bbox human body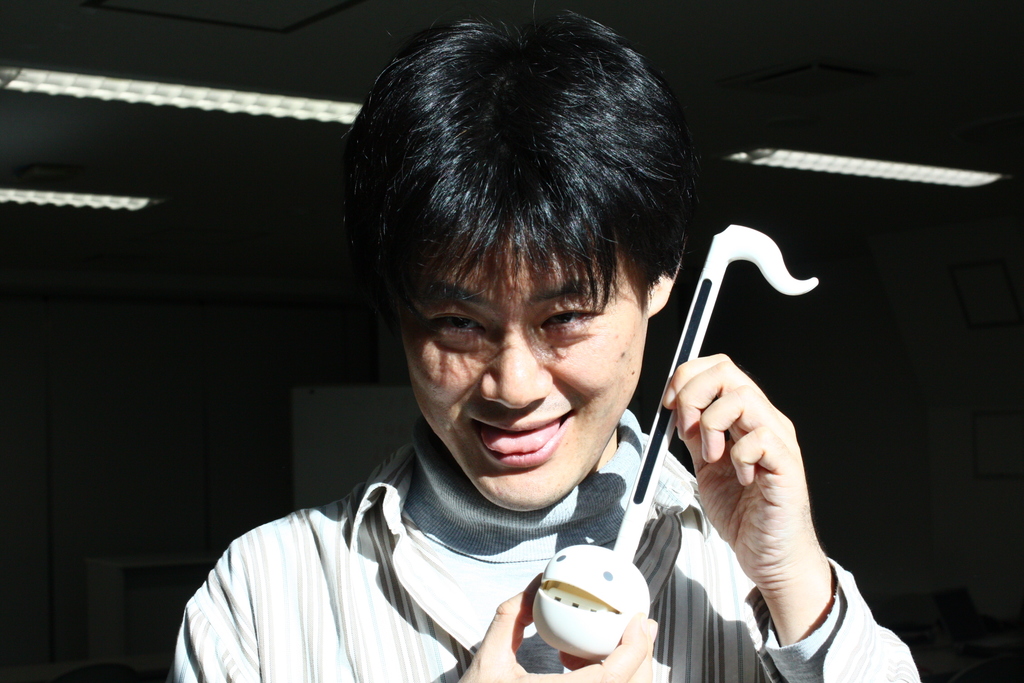
detection(164, 0, 923, 682)
